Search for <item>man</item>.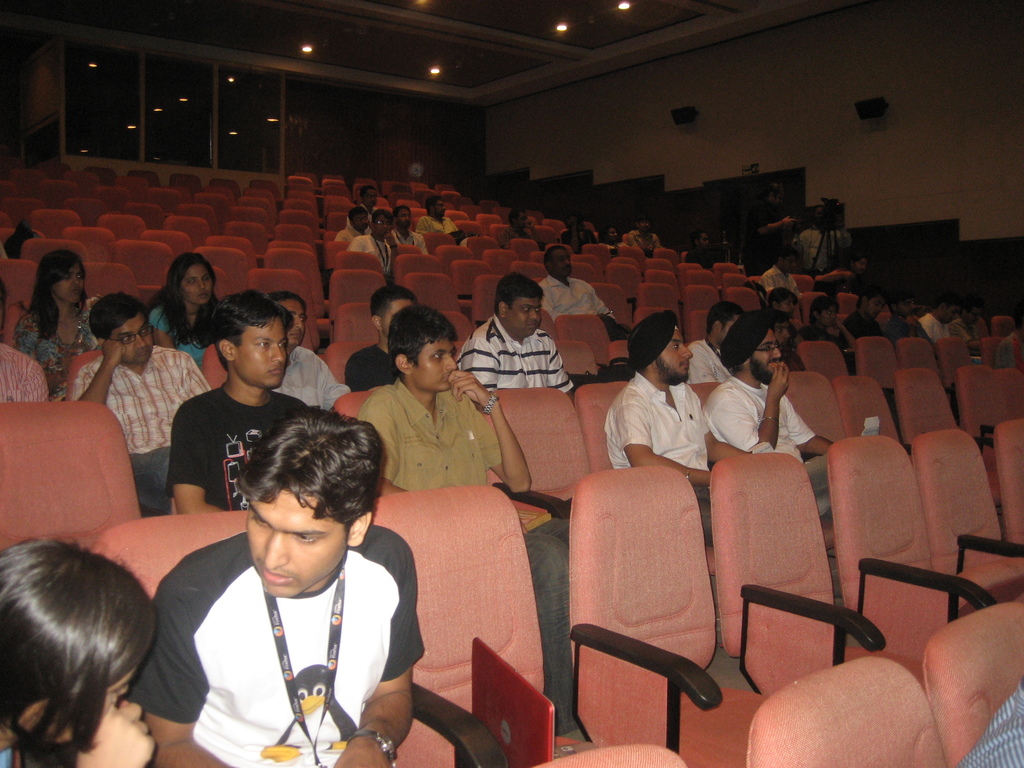
Found at {"left": 362, "top": 184, "right": 377, "bottom": 205}.
